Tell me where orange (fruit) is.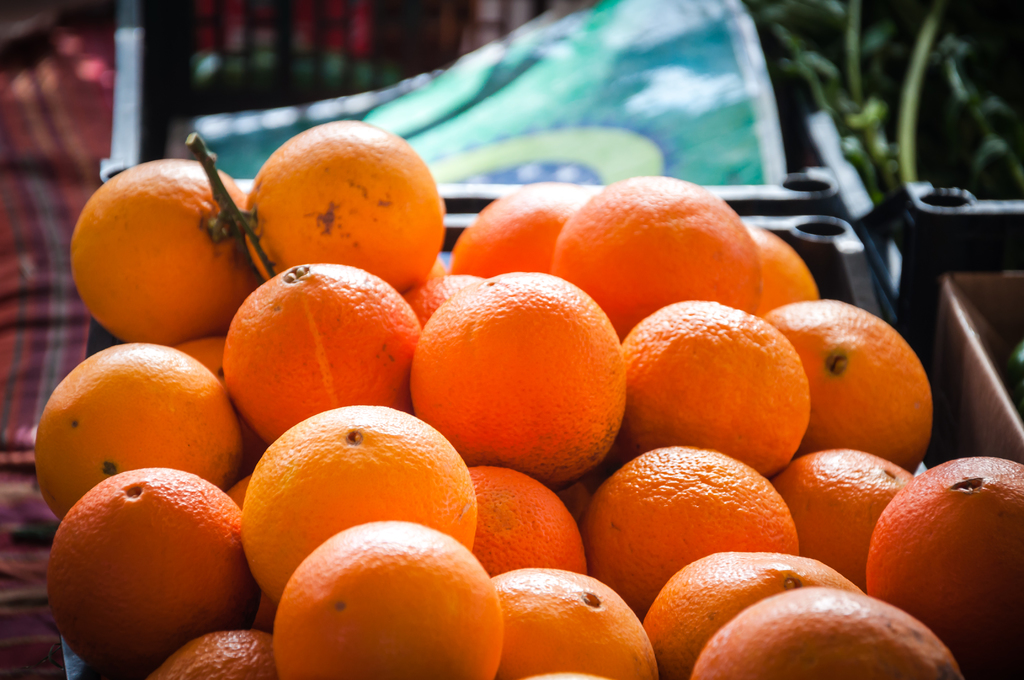
orange (fruit) is at 279 528 502 679.
